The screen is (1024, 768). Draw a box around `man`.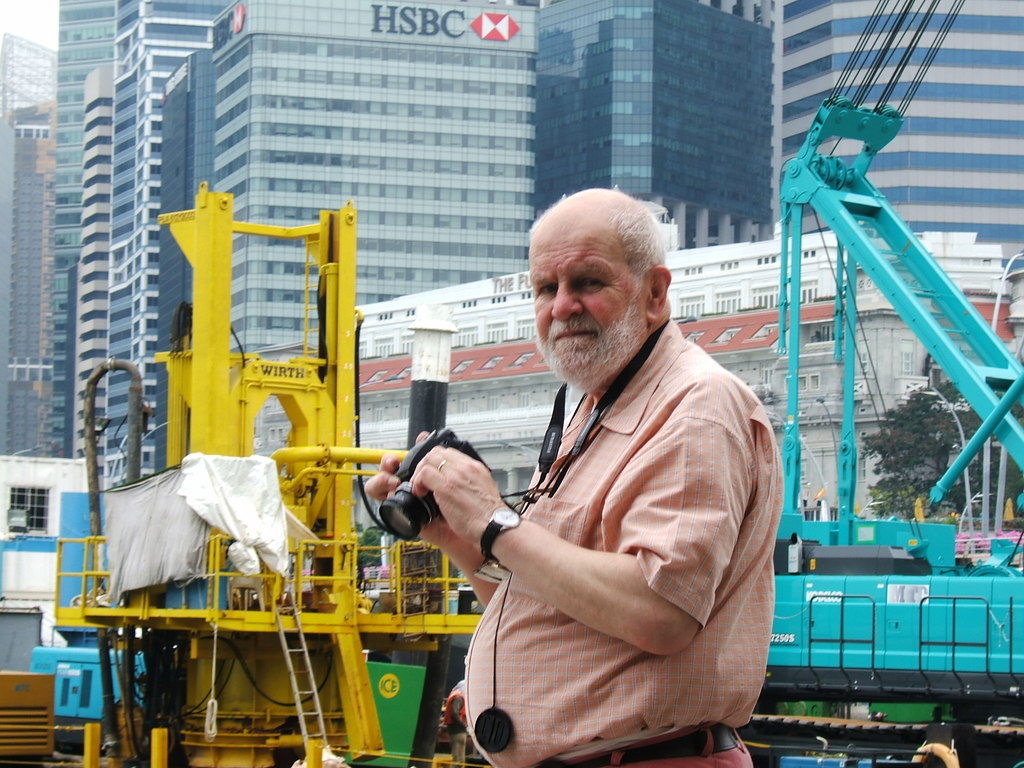
locate(411, 200, 783, 756).
